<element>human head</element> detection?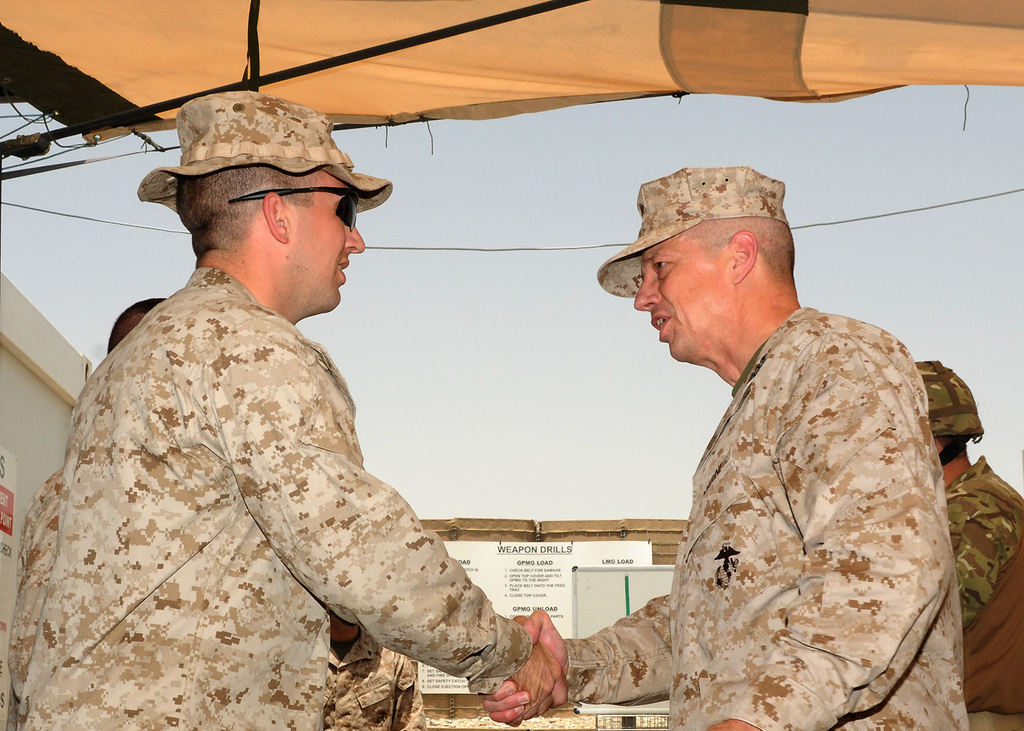
bbox=[596, 160, 807, 360]
